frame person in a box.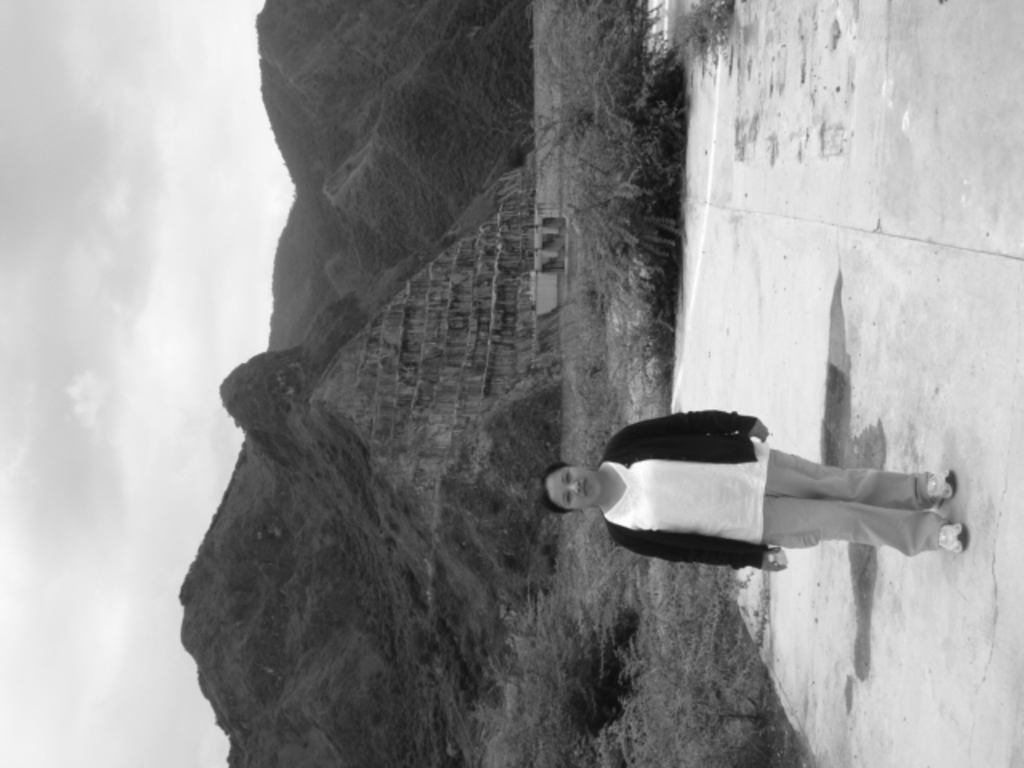
<bbox>565, 389, 928, 602</bbox>.
